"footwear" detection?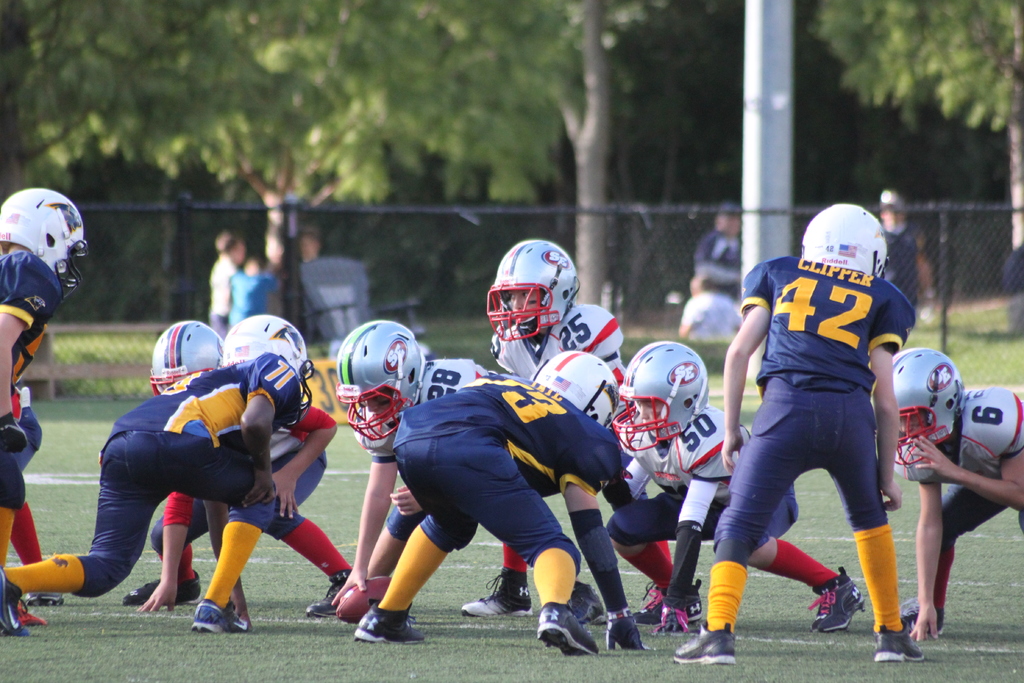
17,604,47,627
